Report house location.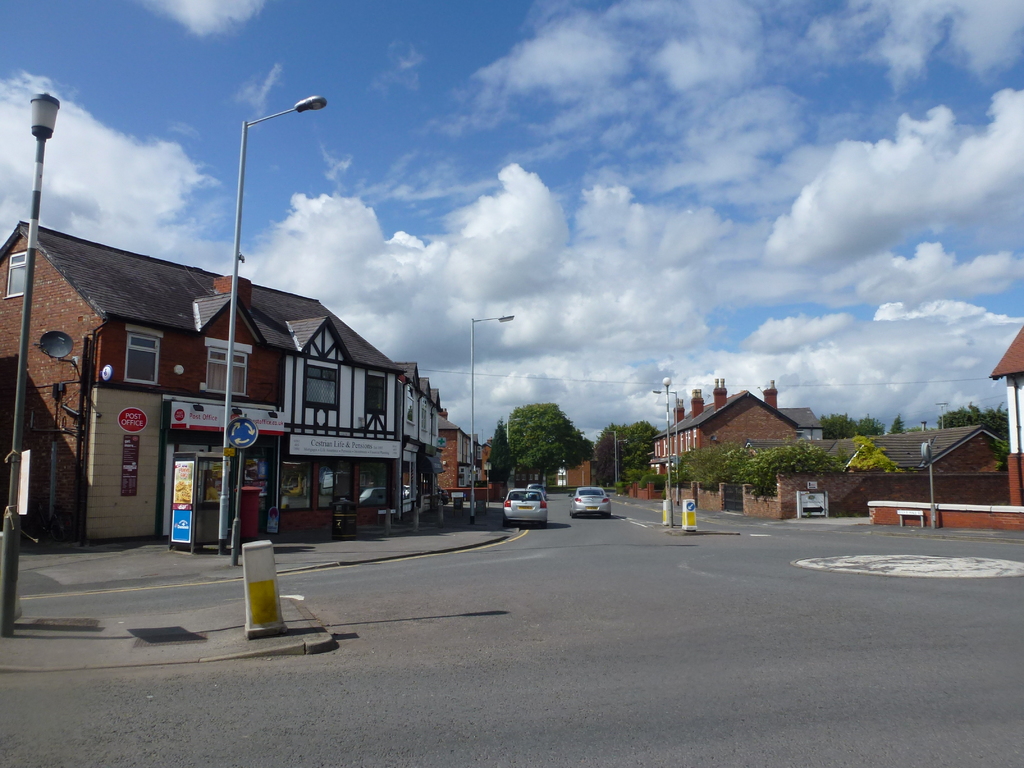
Report: <bbox>396, 359, 442, 529</bbox>.
